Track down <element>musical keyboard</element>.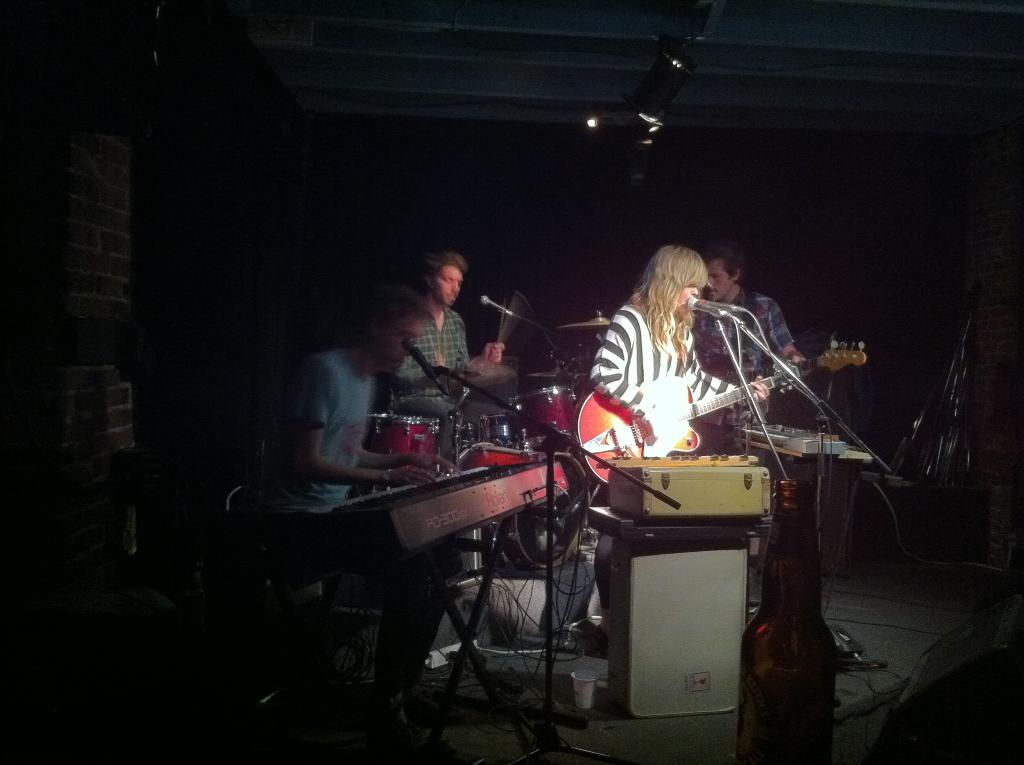
Tracked to 304 446 582 567.
